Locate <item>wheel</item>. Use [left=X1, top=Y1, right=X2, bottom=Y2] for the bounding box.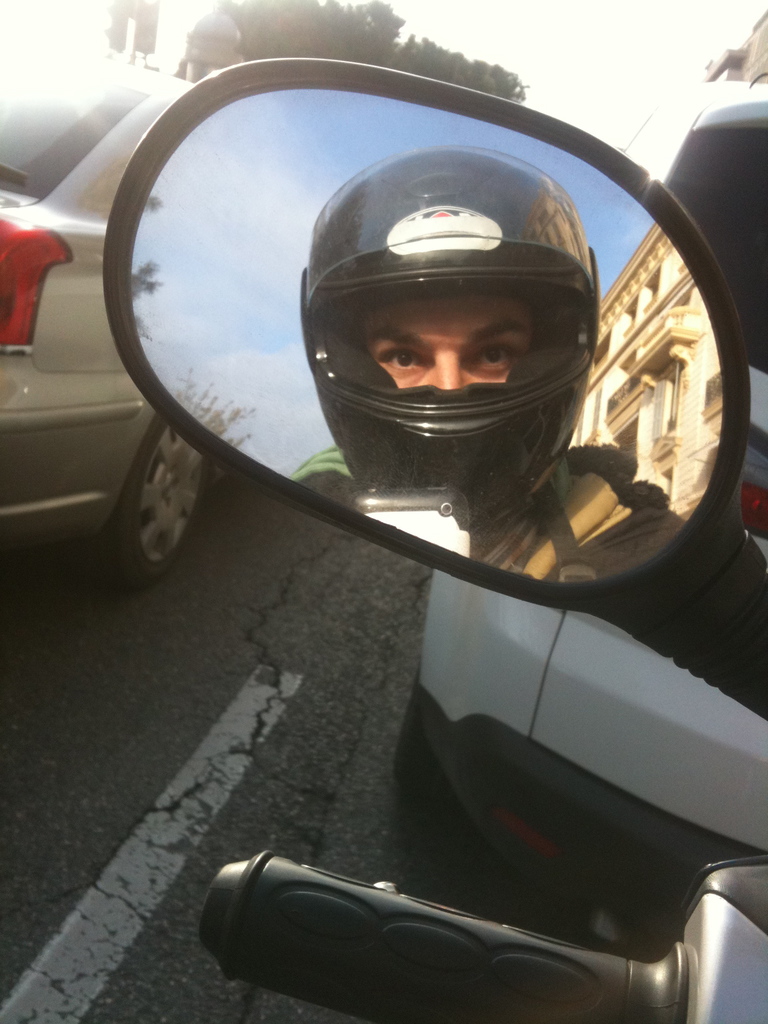
[left=99, top=437, right=196, bottom=582].
